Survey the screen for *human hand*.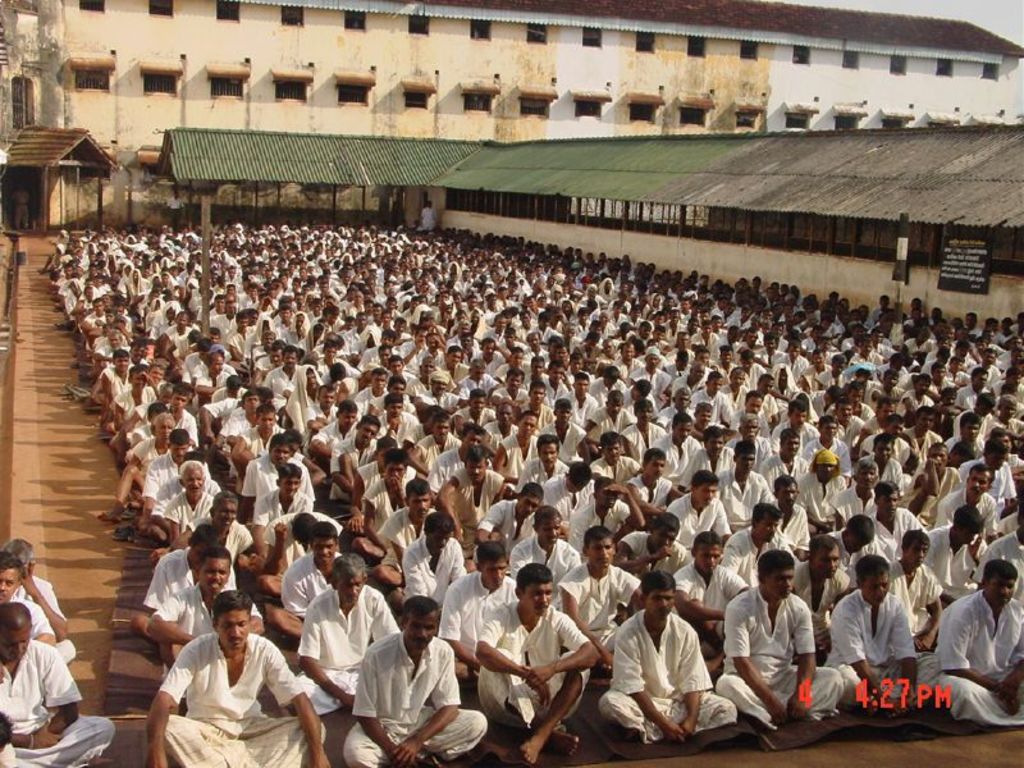
Survey found: box(663, 722, 684, 750).
